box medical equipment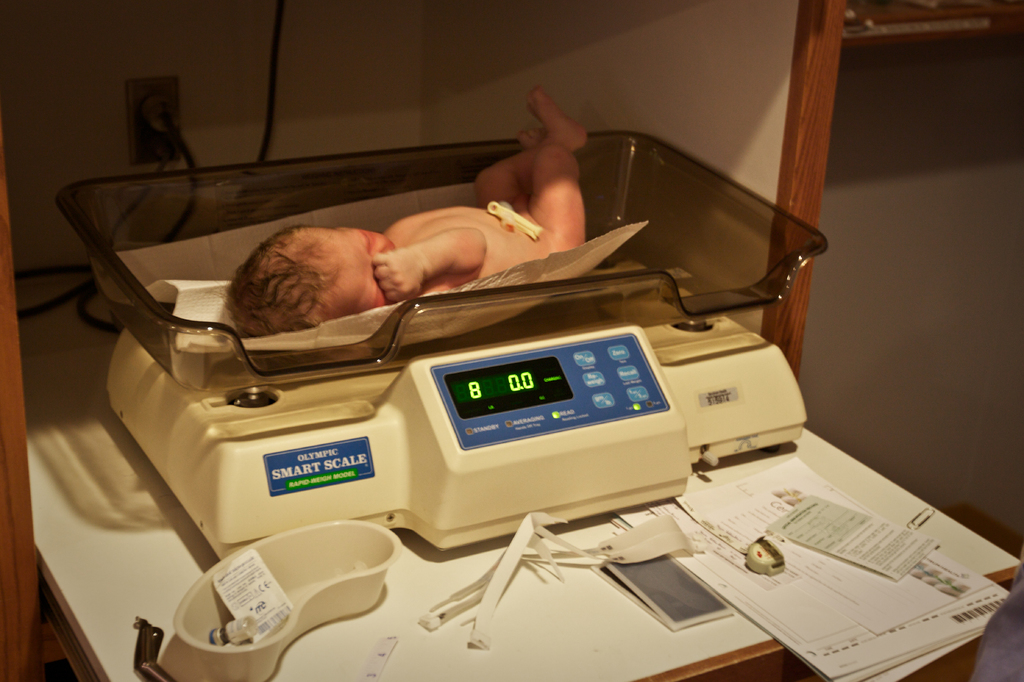
(x1=53, y1=124, x2=829, y2=556)
